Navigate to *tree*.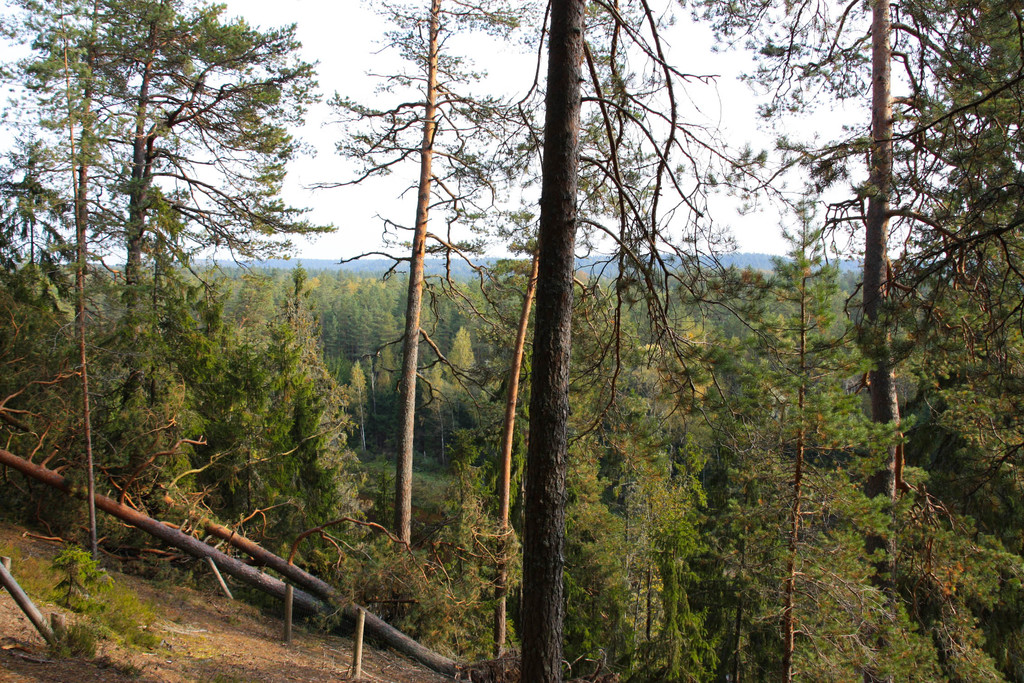
Navigation target: [26, 26, 319, 465].
